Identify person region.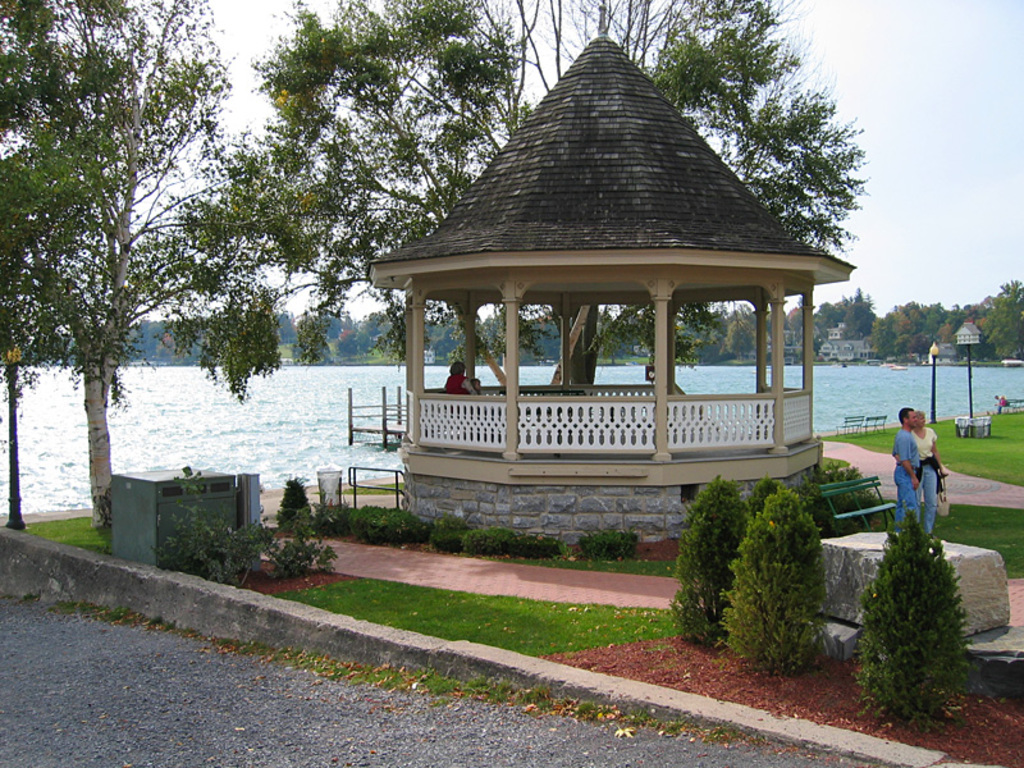
Region: left=913, top=411, right=948, bottom=544.
